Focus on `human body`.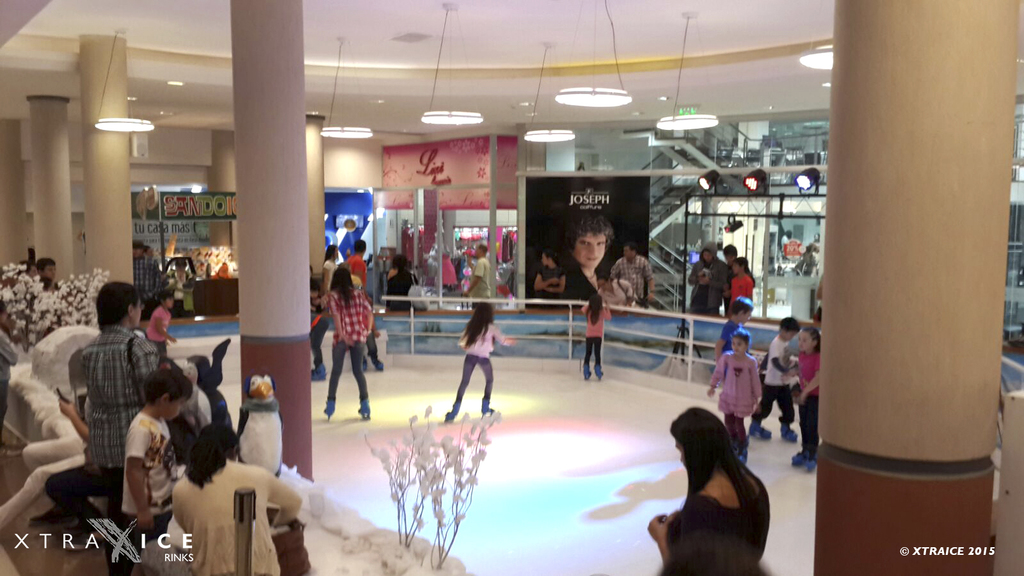
Focused at l=643, t=400, r=789, b=570.
